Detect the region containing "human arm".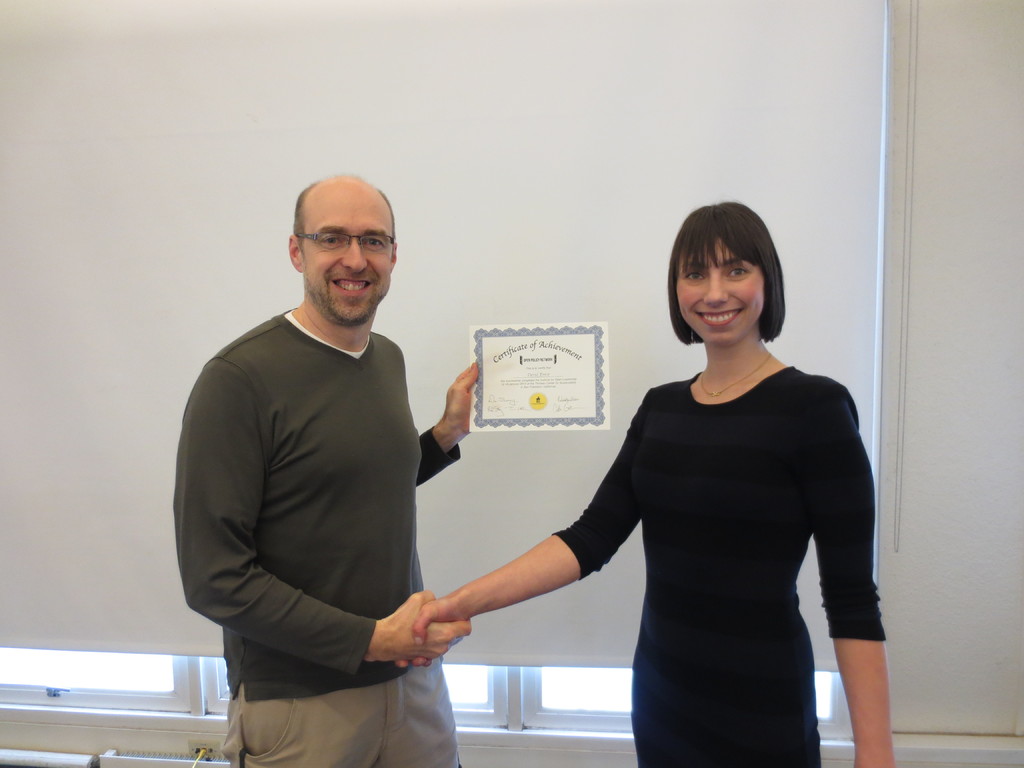
<region>173, 344, 474, 684</region>.
